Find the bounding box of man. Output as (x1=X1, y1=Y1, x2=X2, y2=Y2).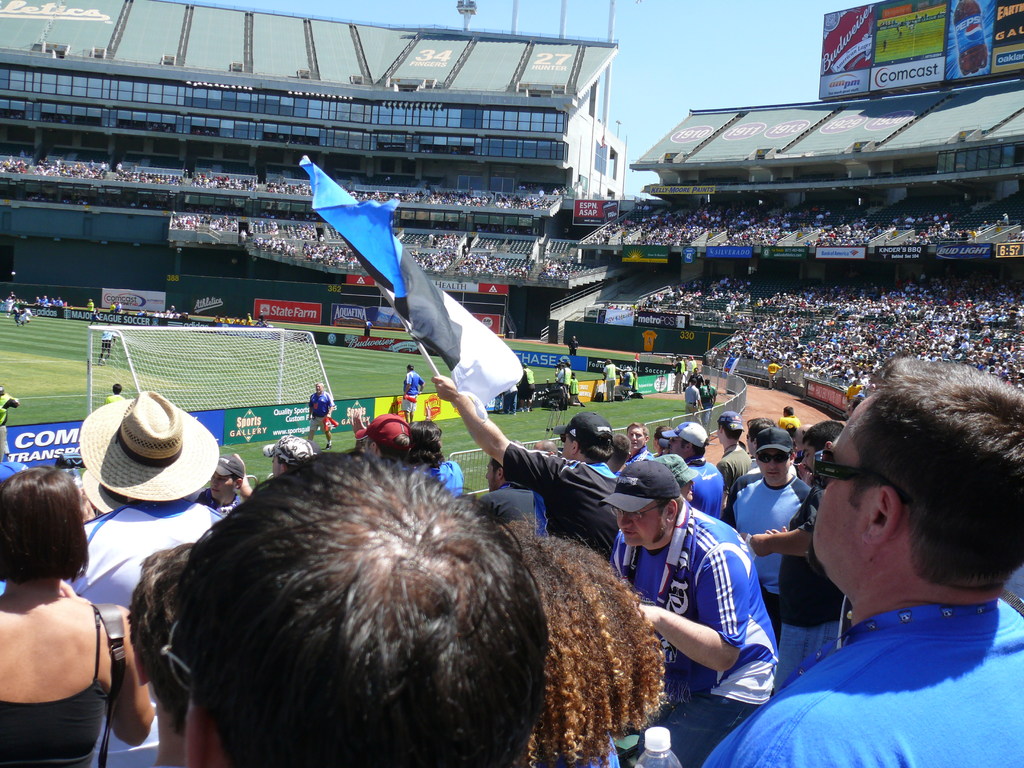
(x1=554, y1=359, x2=572, y2=388).
